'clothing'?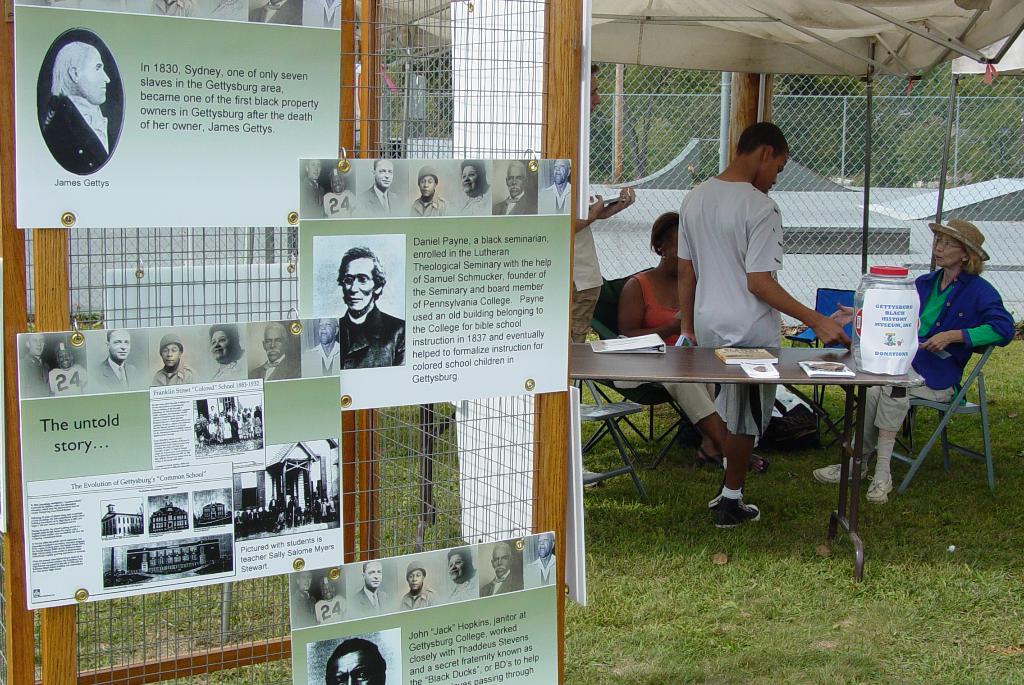
(x1=492, y1=195, x2=538, y2=220)
